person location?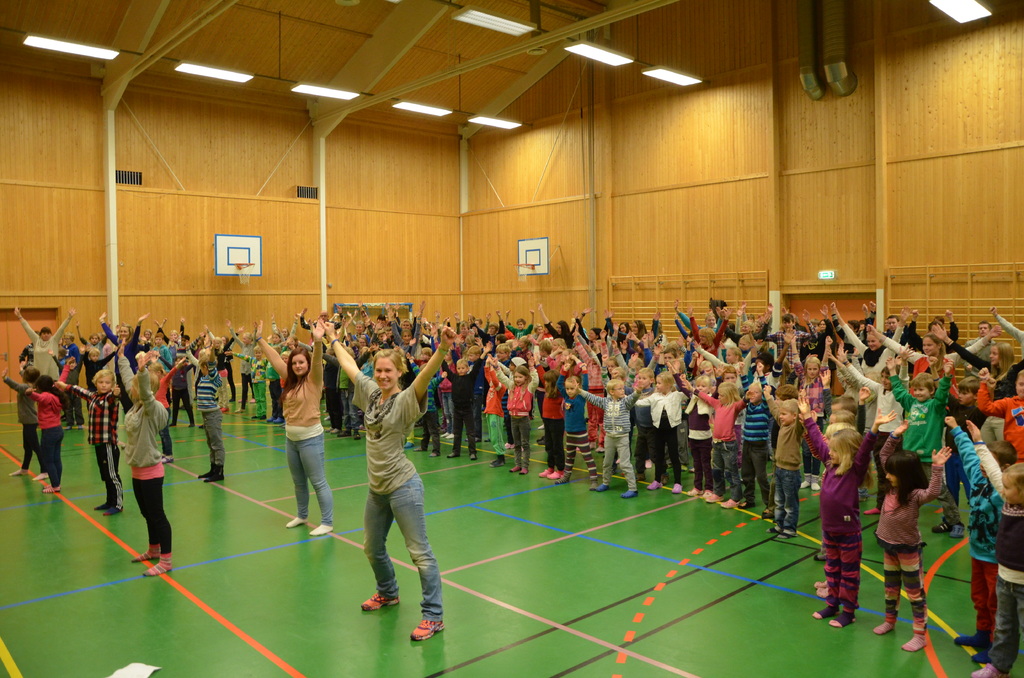
pyautogui.locateOnScreen(54, 369, 133, 511)
